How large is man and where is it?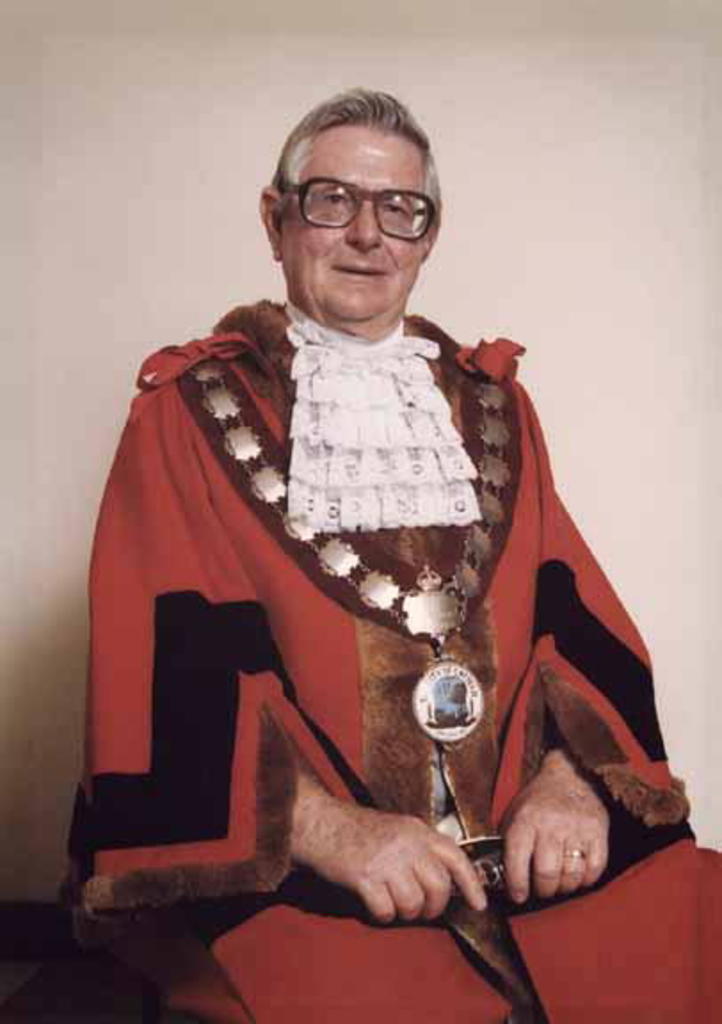
Bounding box: rect(50, 87, 720, 1022).
